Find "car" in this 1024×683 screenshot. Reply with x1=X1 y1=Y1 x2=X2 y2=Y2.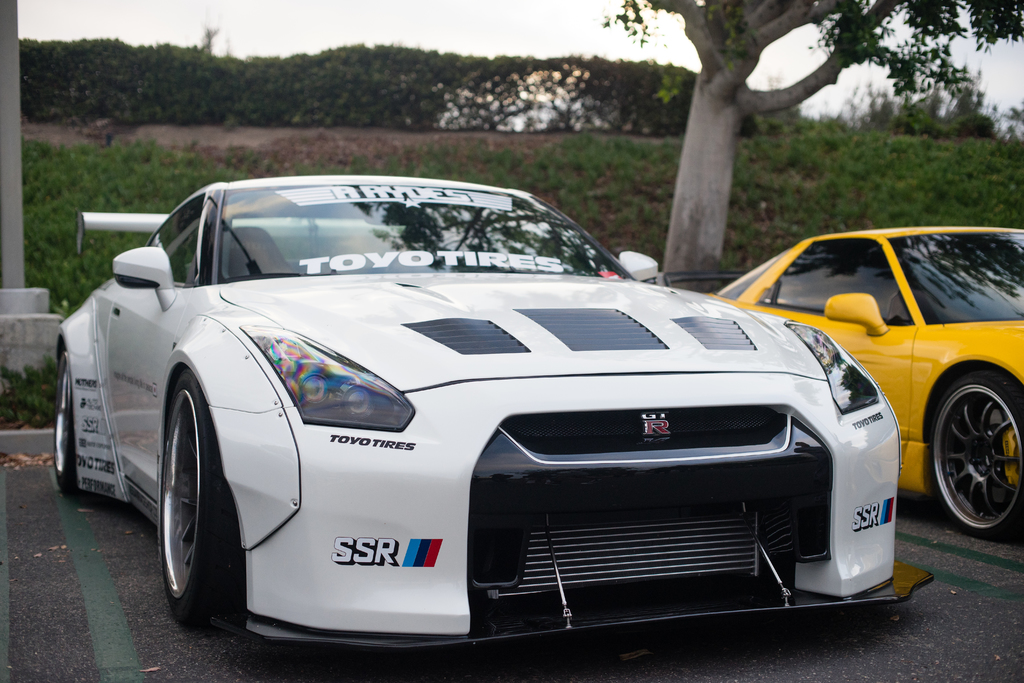
x1=51 y1=176 x2=938 y2=650.
